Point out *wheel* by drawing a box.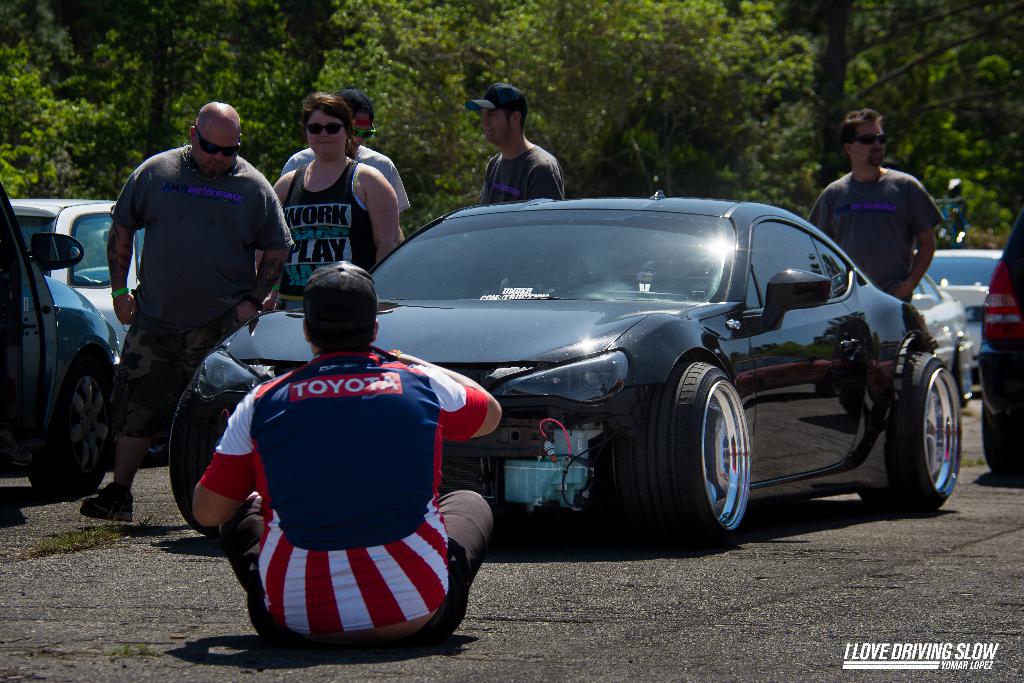
bbox=[676, 350, 770, 544].
